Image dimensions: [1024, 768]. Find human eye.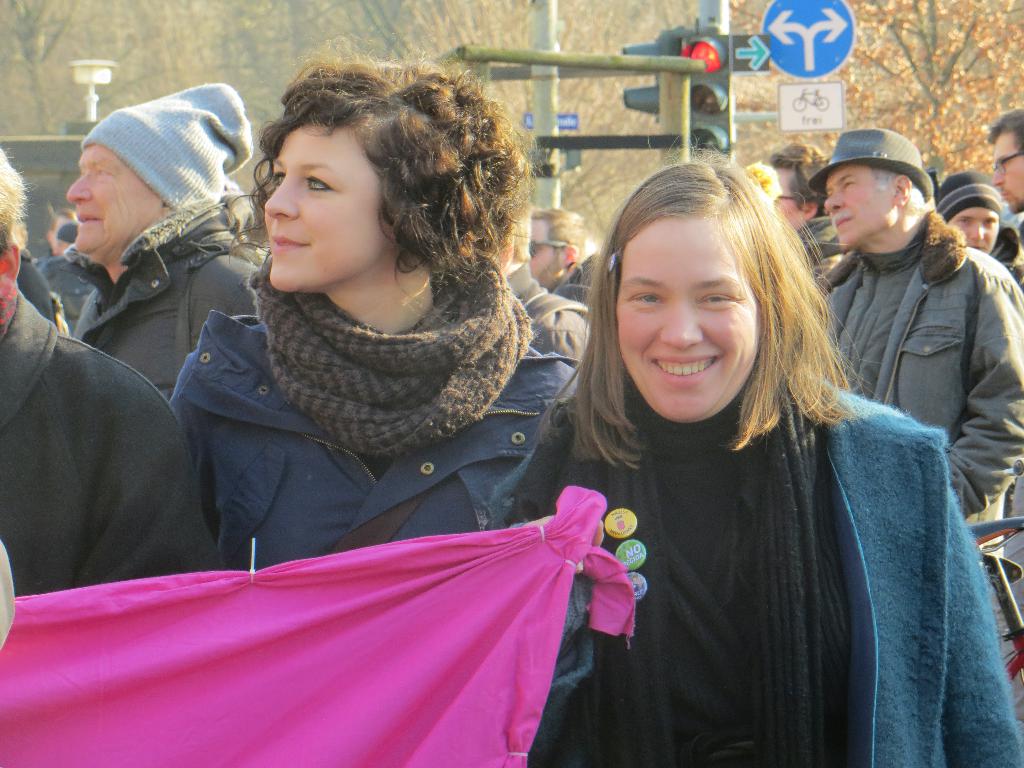
(left=620, top=288, right=668, bottom=309).
